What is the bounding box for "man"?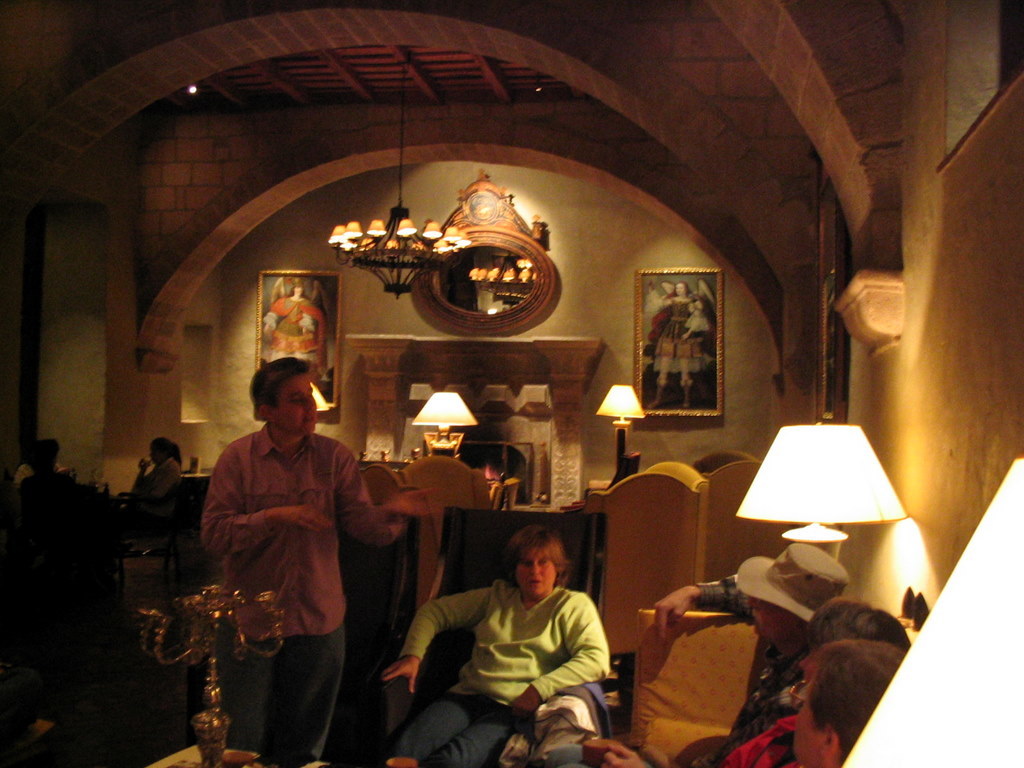
pyautogui.locateOnScreen(176, 348, 394, 733).
